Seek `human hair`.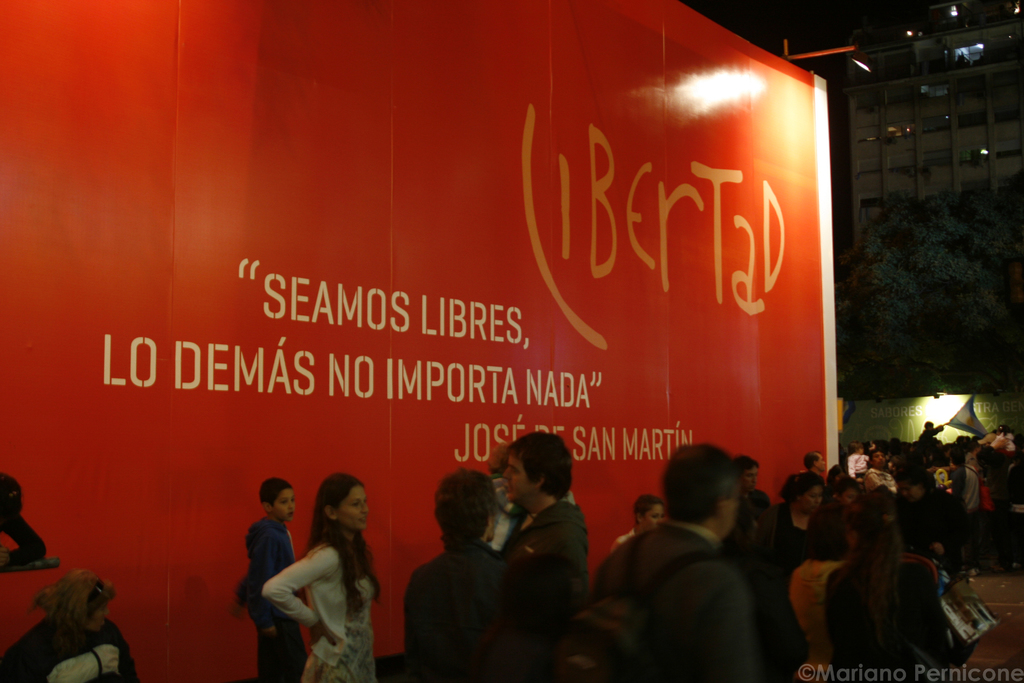
804/450/822/470.
